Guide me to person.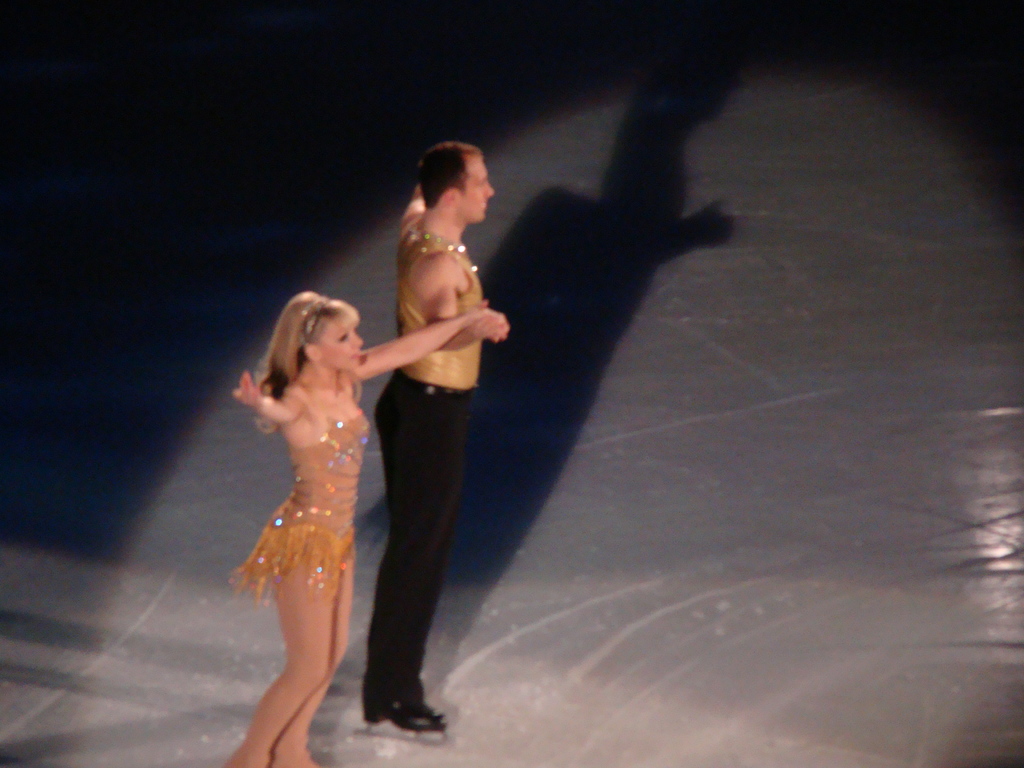
Guidance: BBox(211, 264, 467, 767).
